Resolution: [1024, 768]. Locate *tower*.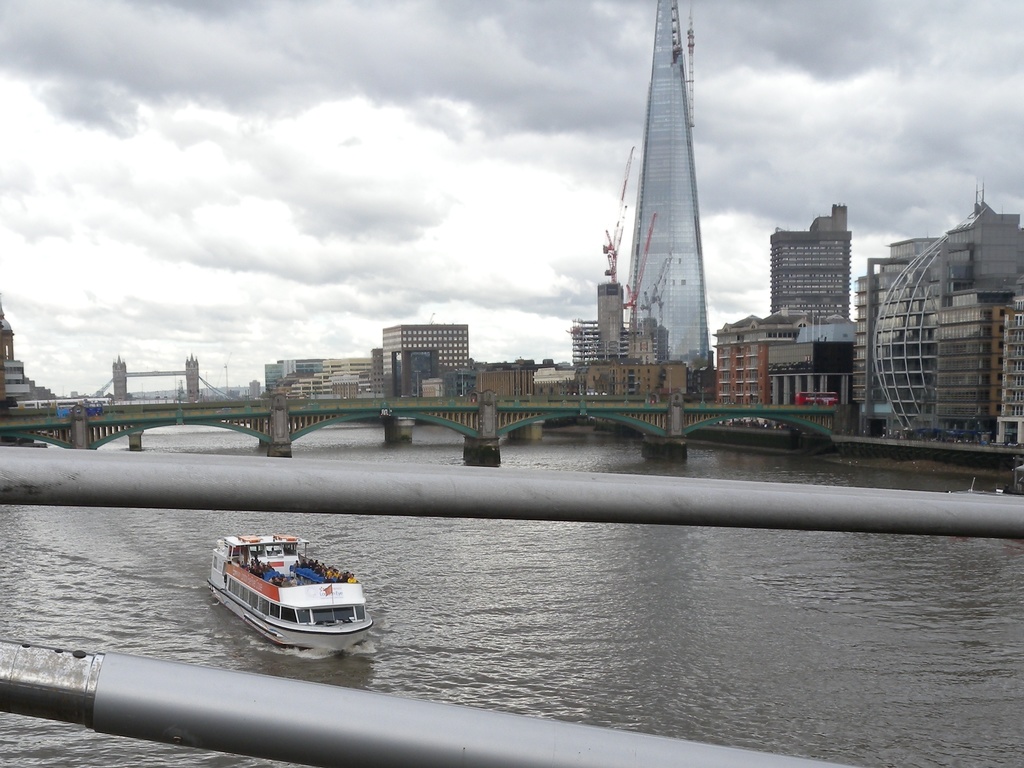
x1=602 y1=234 x2=633 y2=361.
